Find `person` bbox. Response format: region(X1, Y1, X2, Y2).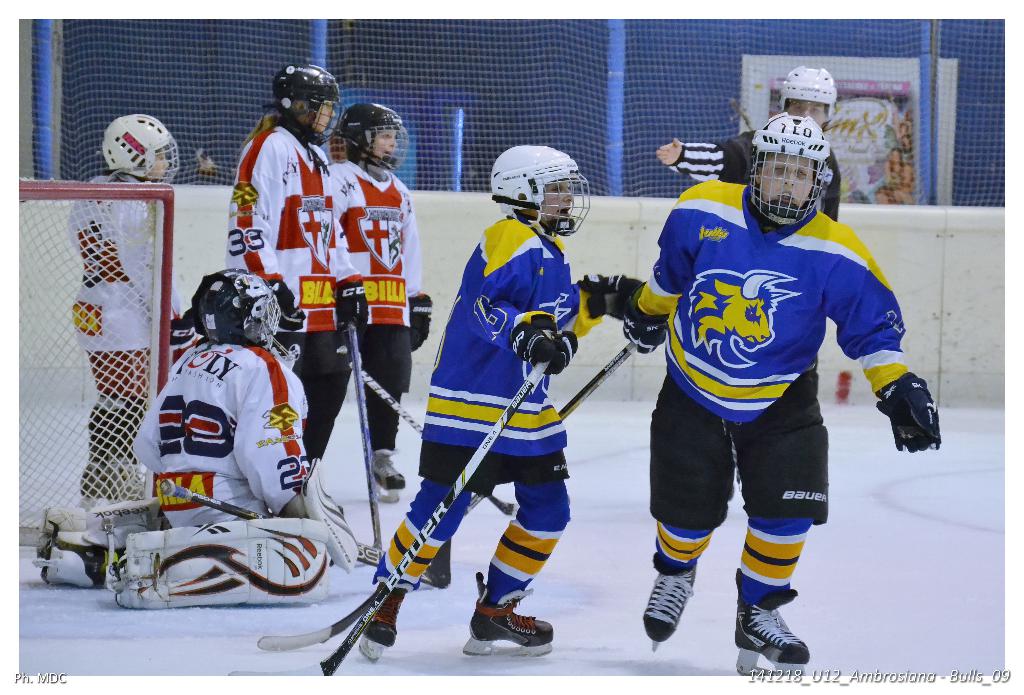
region(69, 113, 178, 501).
